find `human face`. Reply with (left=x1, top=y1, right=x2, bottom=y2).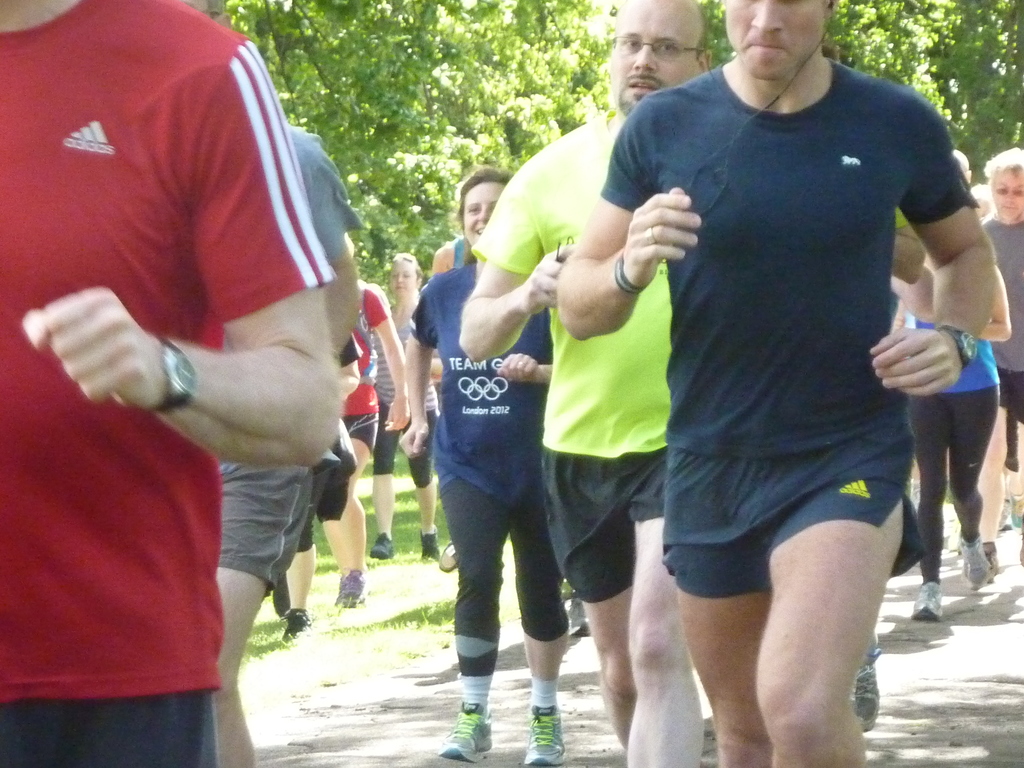
(left=463, top=181, right=509, bottom=241).
